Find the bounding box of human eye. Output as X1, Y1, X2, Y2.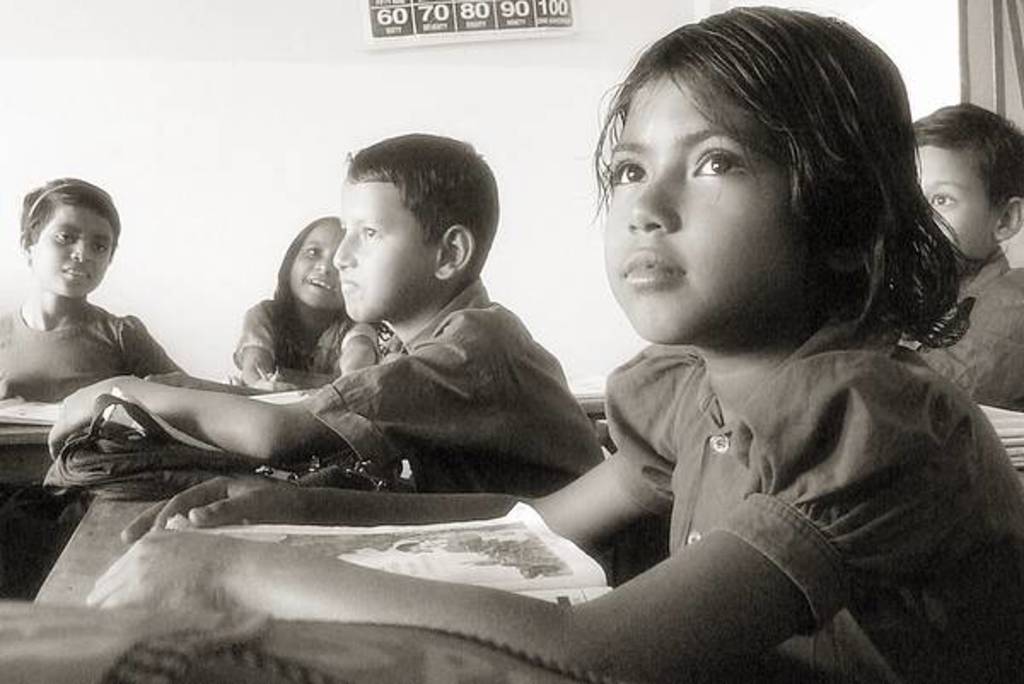
928, 188, 959, 210.
